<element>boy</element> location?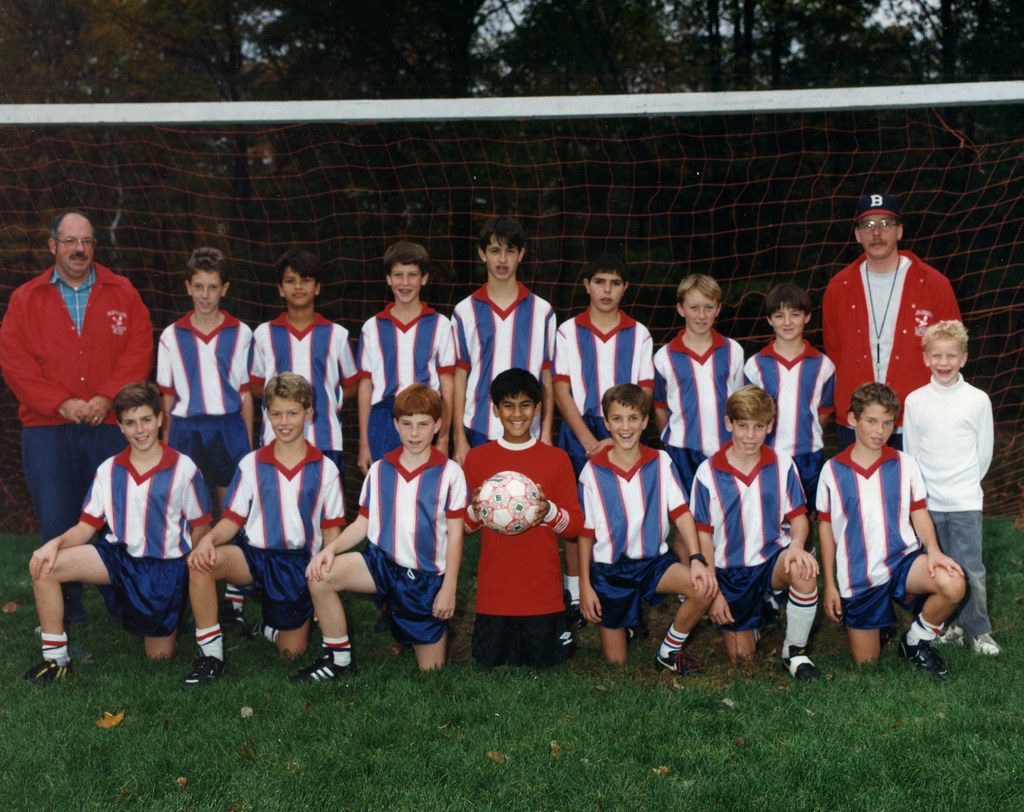
l=813, t=384, r=970, b=671
